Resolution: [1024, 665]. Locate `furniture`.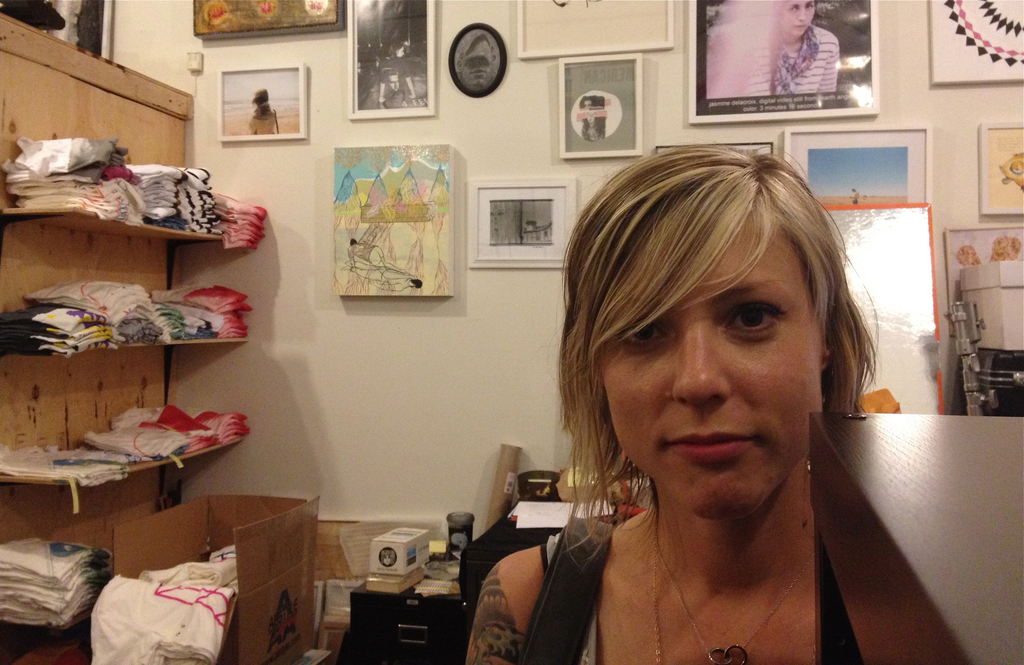
[x1=806, y1=407, x2=1023, y2=664].
